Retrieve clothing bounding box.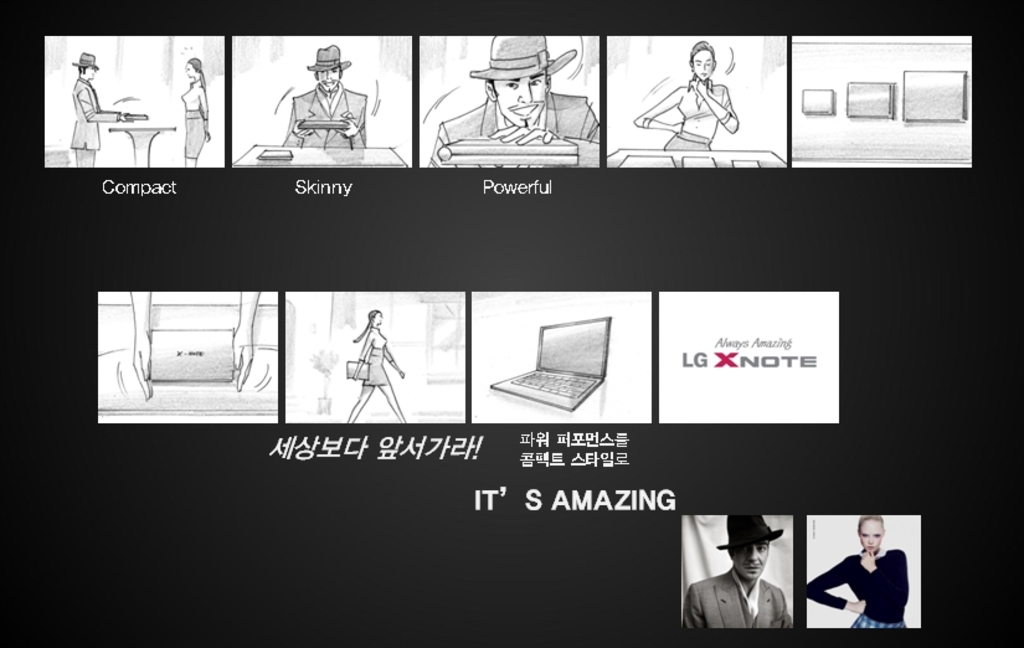
Bounding box: BBox(360, 326, 387, 387).
